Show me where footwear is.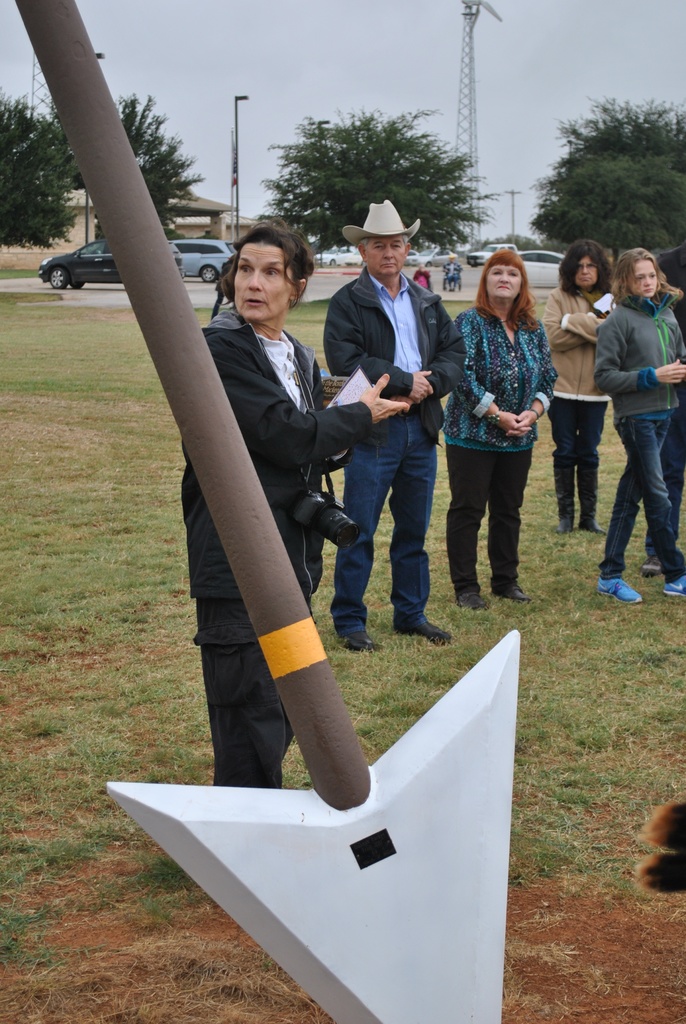
footwear is at box(658, 568, 683, 600).
